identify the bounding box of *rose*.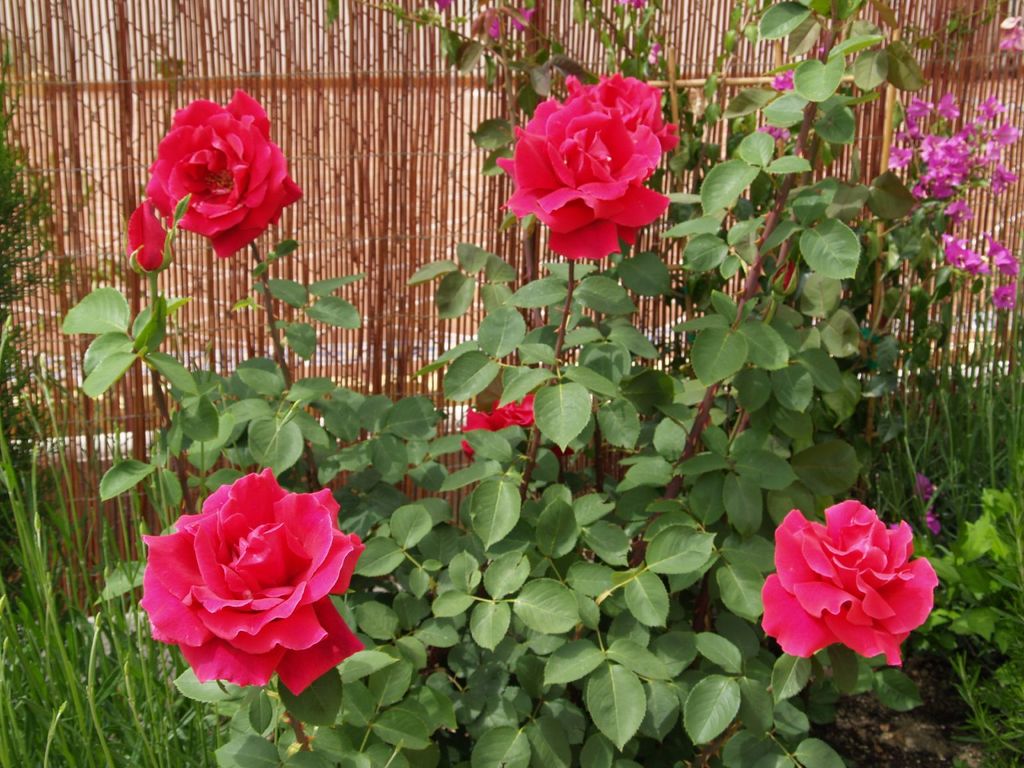
l=144, t=84, r=308, b=259.
